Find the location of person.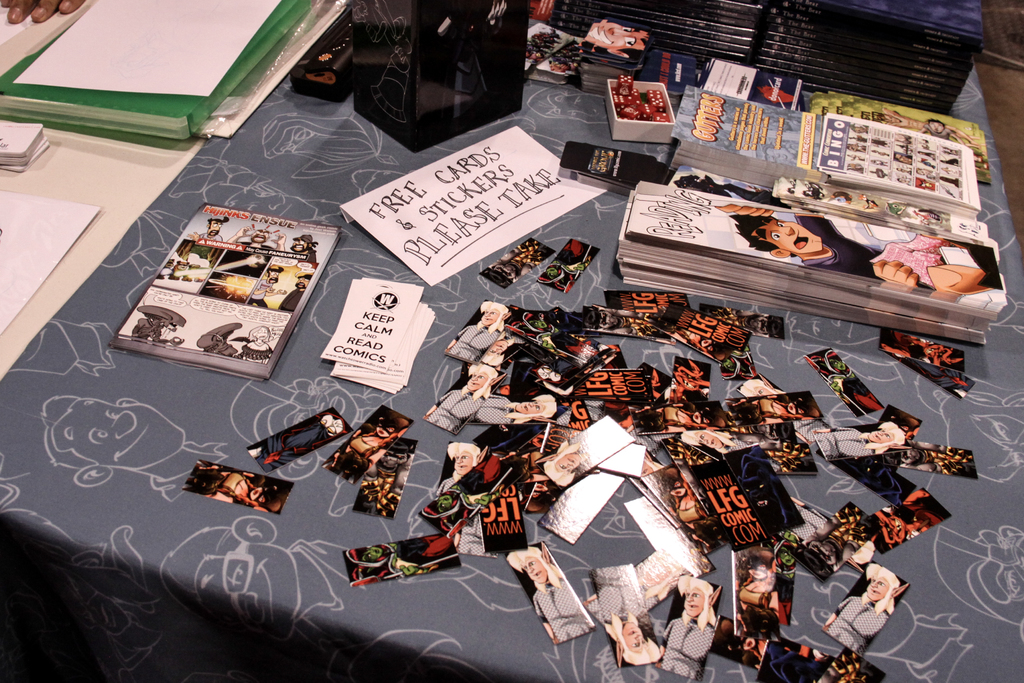
Location: region(791, 416, 828, 447).
